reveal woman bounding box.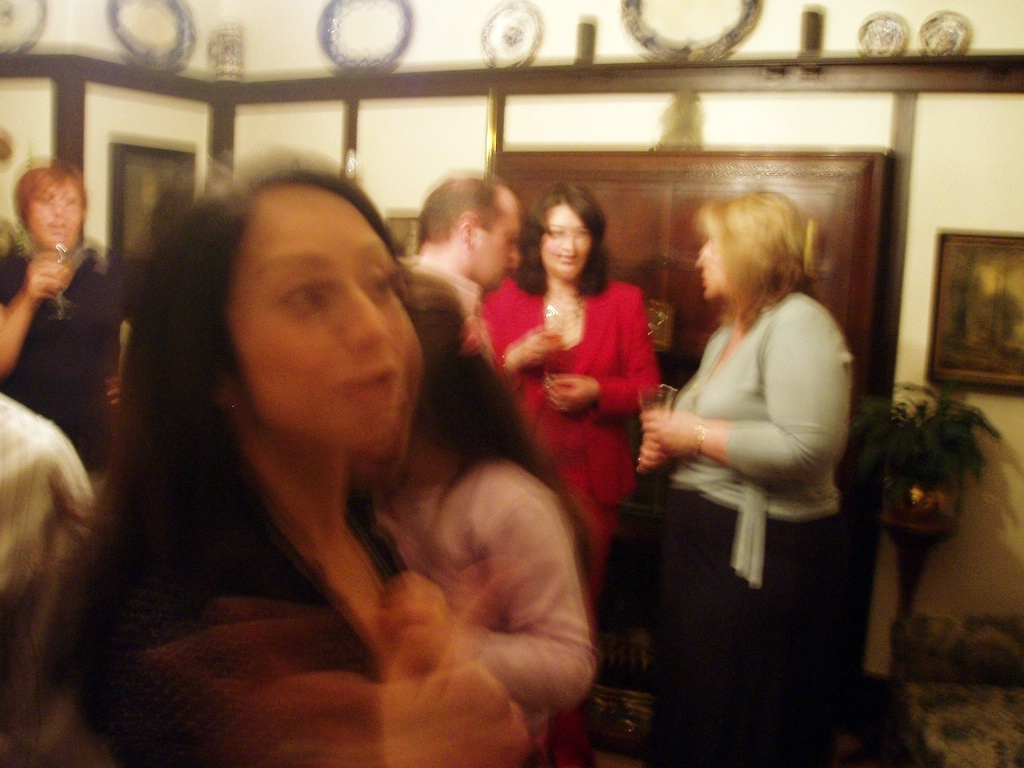
Revealed: x1=474 y1=183 x2=660 y2=603.
